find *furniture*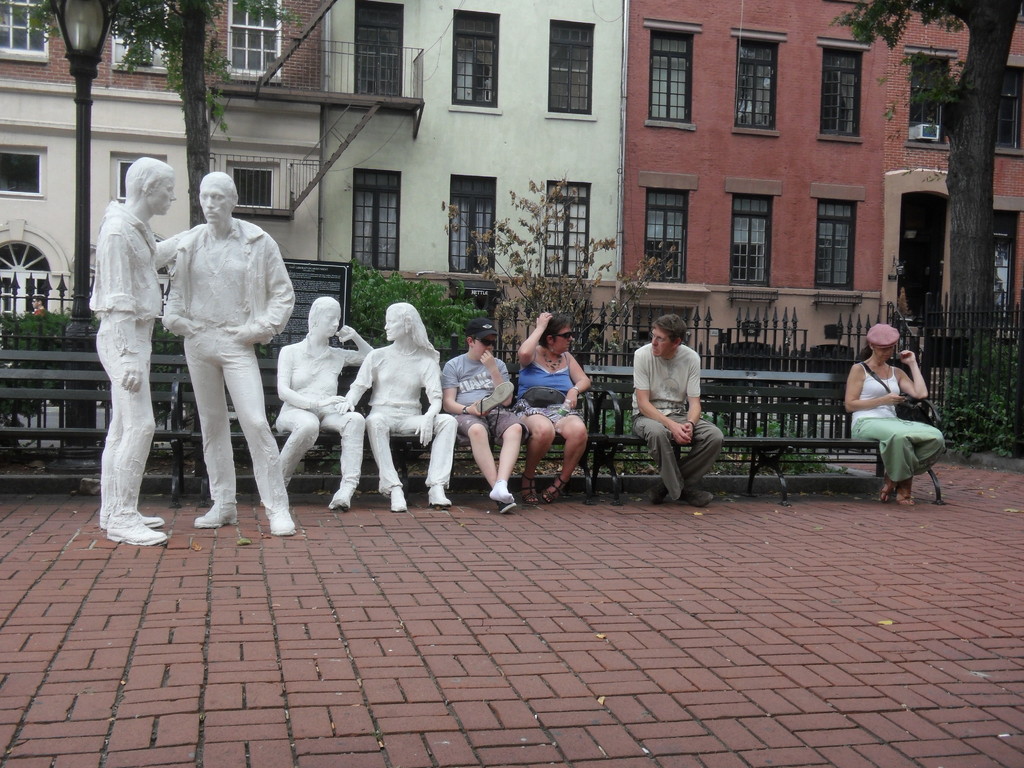
box=[0, 344, 204, 500]
